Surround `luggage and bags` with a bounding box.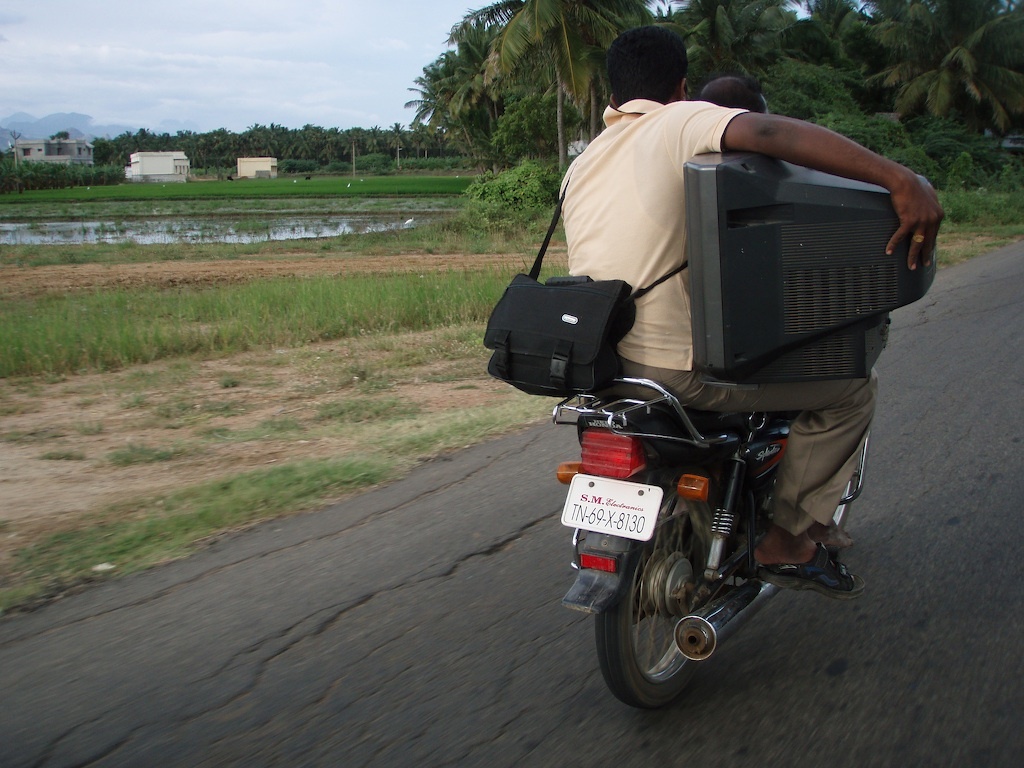
box=[477, 167, 687, 395].
